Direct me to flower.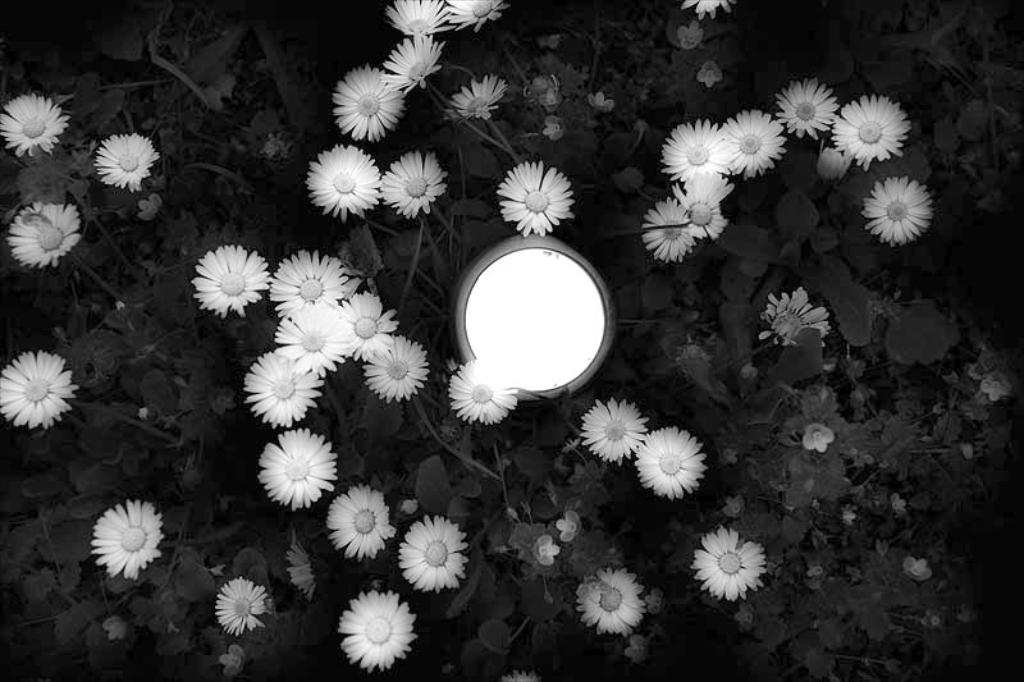
Direction: detection(288, 537, 317, 596).
